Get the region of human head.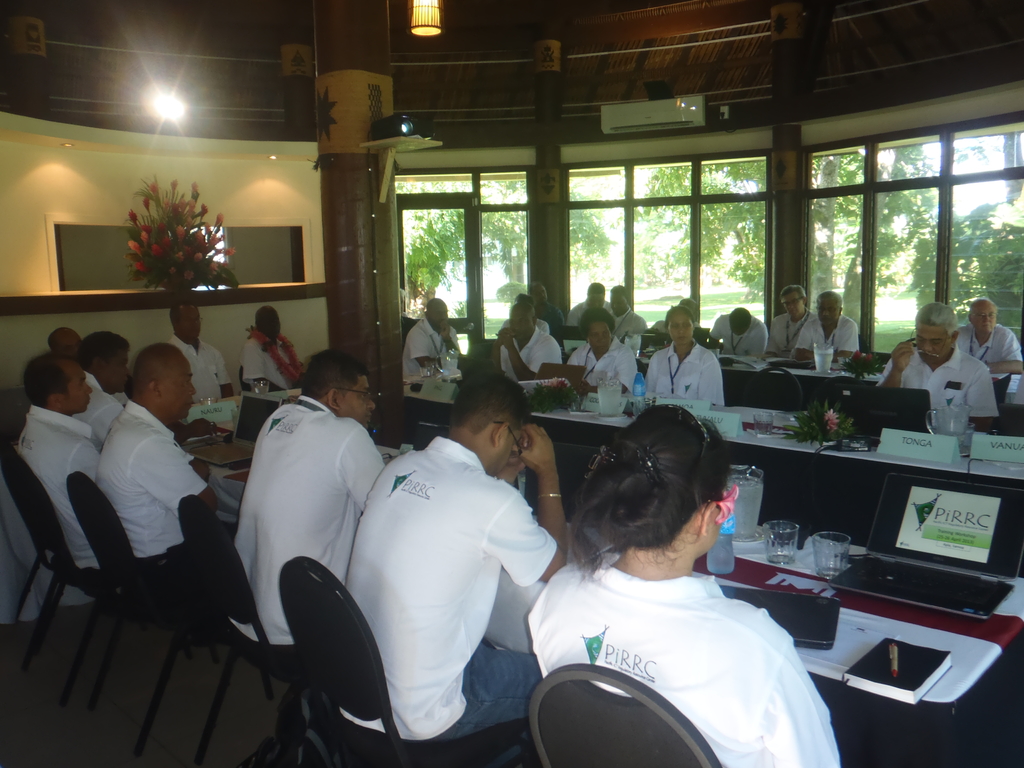
l=815, t=289, r=844, b=323.
